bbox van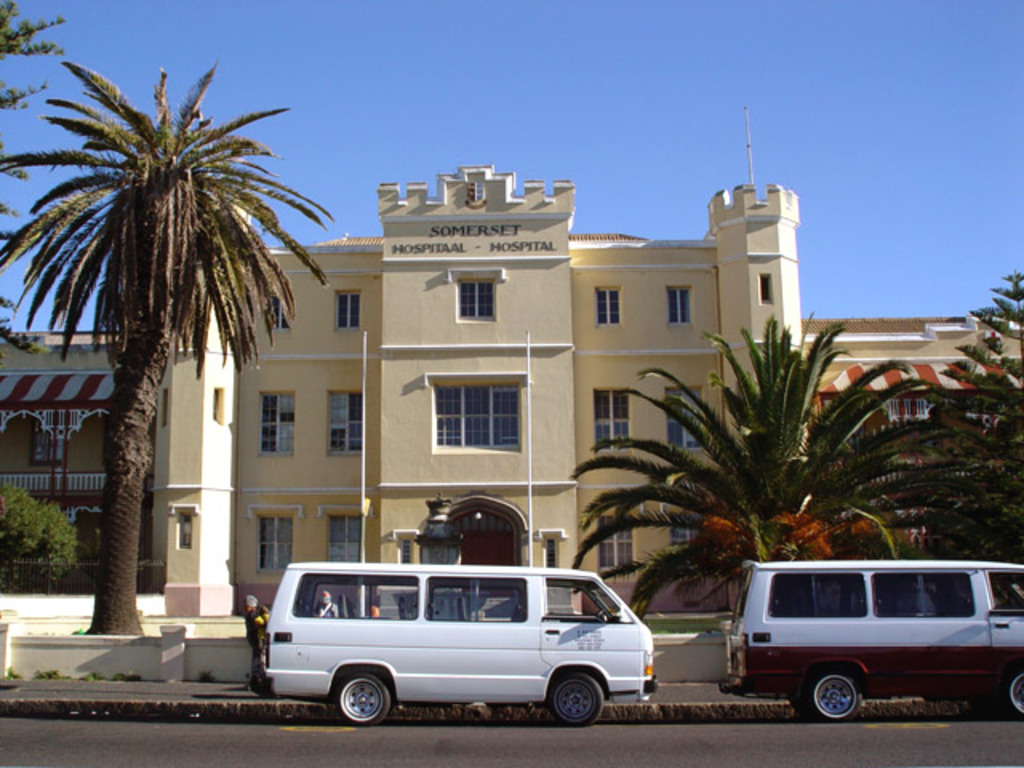
crop(254, 560, 661, 726)
